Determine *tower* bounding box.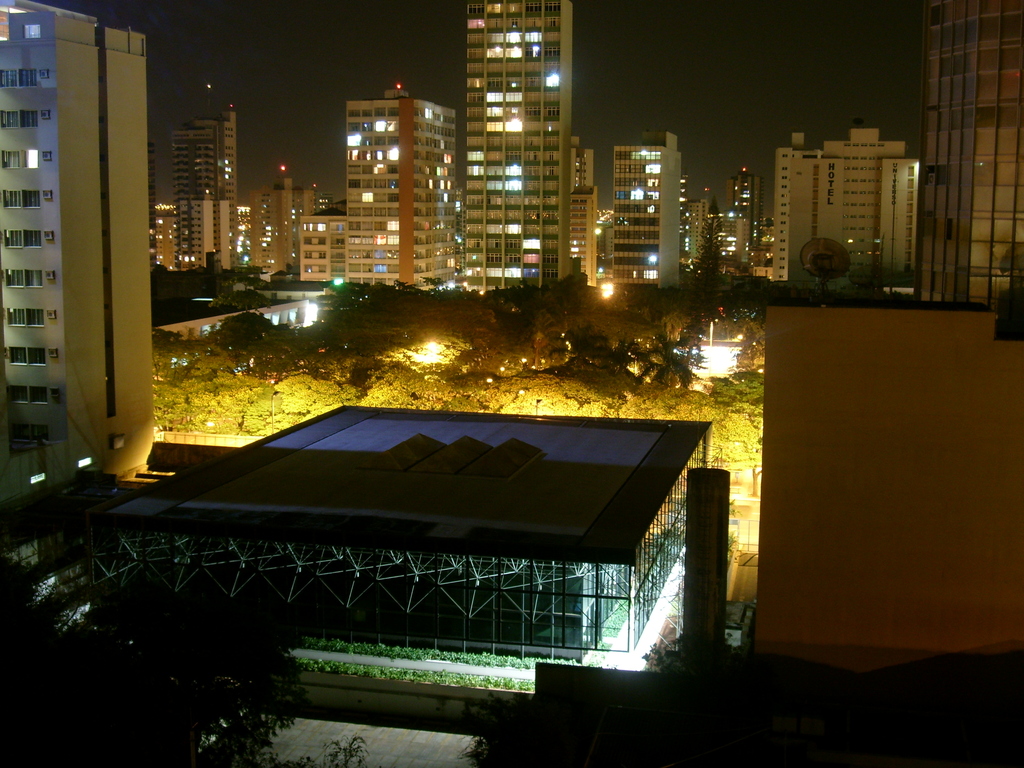
Determined: x1=767, y1=111, x2=936, y2=269.
